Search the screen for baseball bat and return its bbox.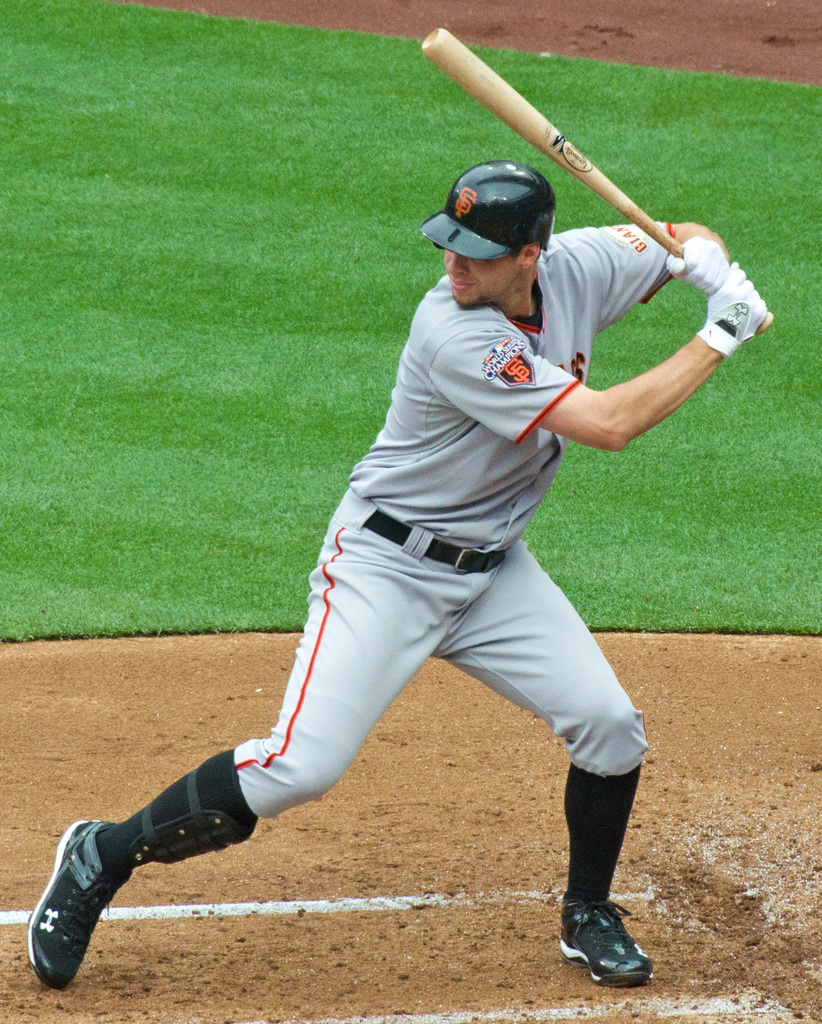
Found: 418:33:779:326.
